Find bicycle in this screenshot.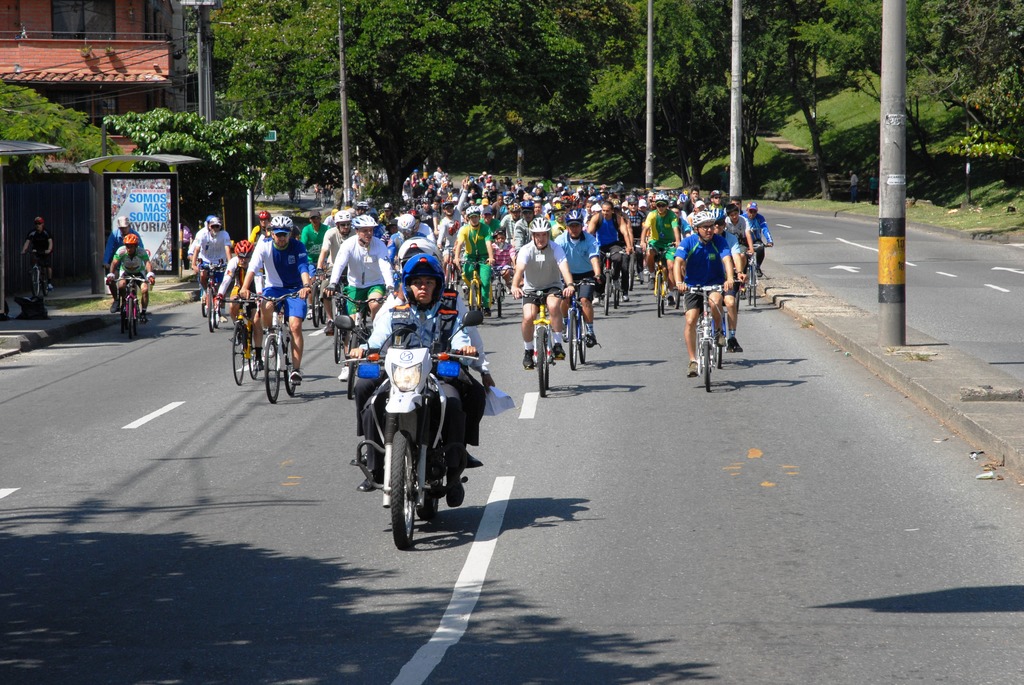
The bounding box for bicycle is locate(228, 282, 271, 402).
